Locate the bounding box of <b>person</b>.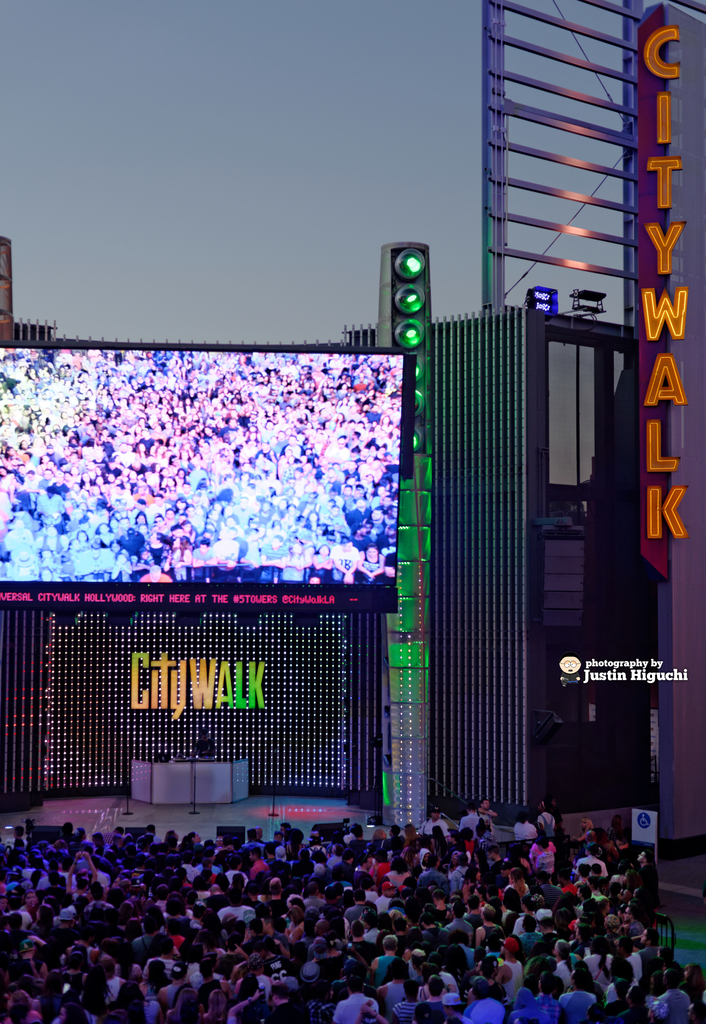
Bounding box: detection(333, 984, 379, 1023).
